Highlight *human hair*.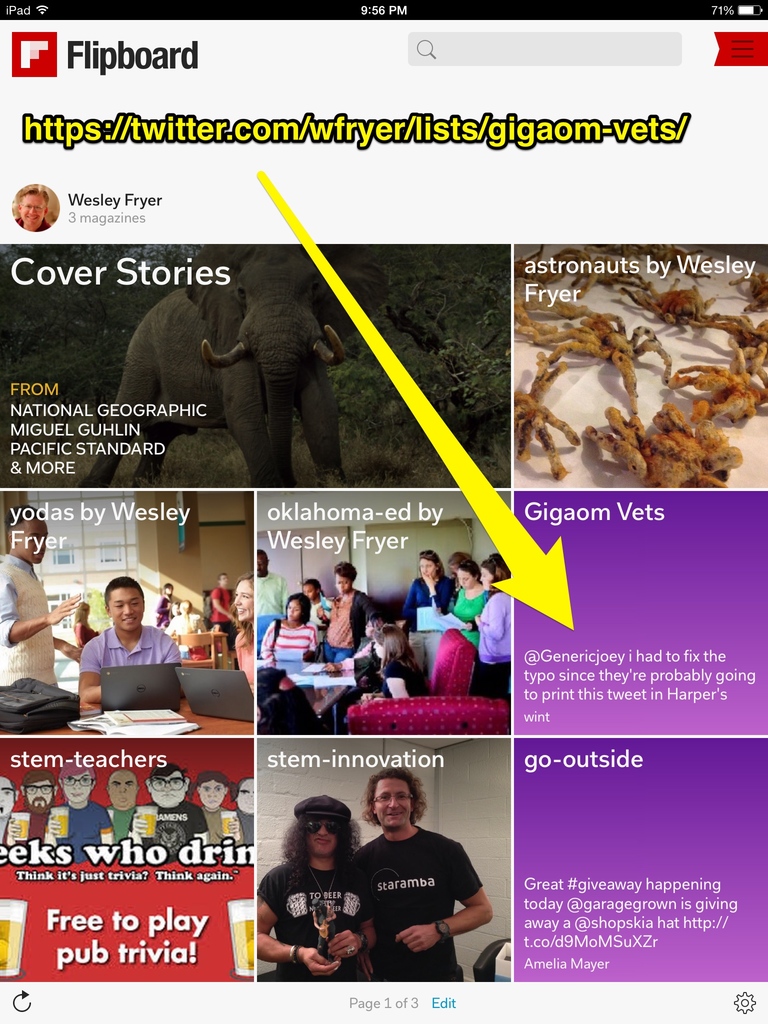
Highlighted region: detection(104, 573, 145, 608).
